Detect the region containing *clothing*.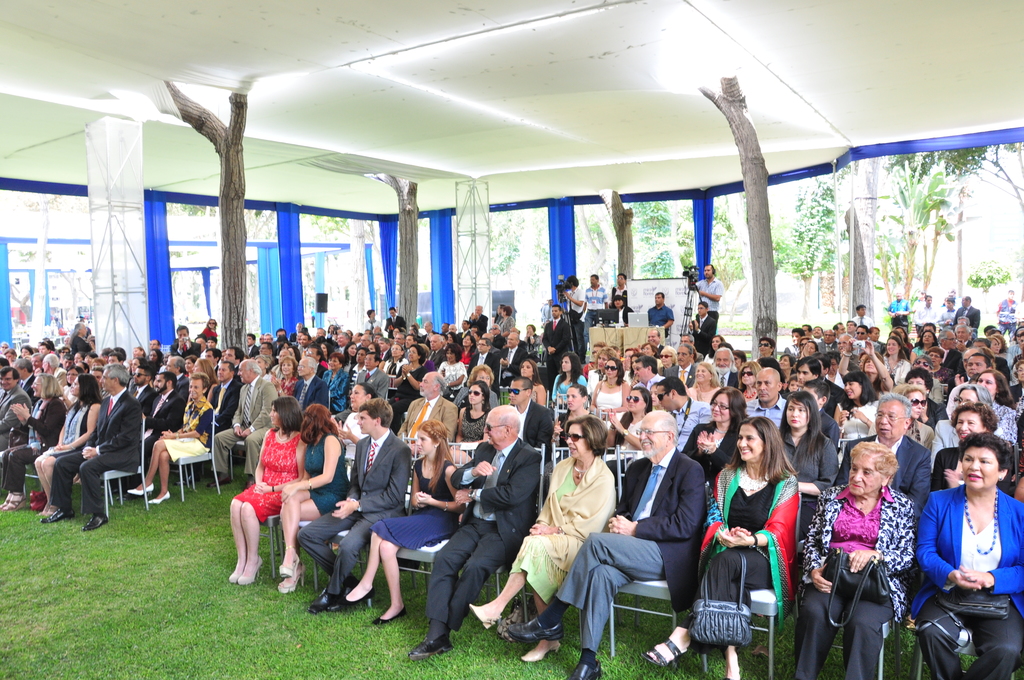
493,334,506,348.
